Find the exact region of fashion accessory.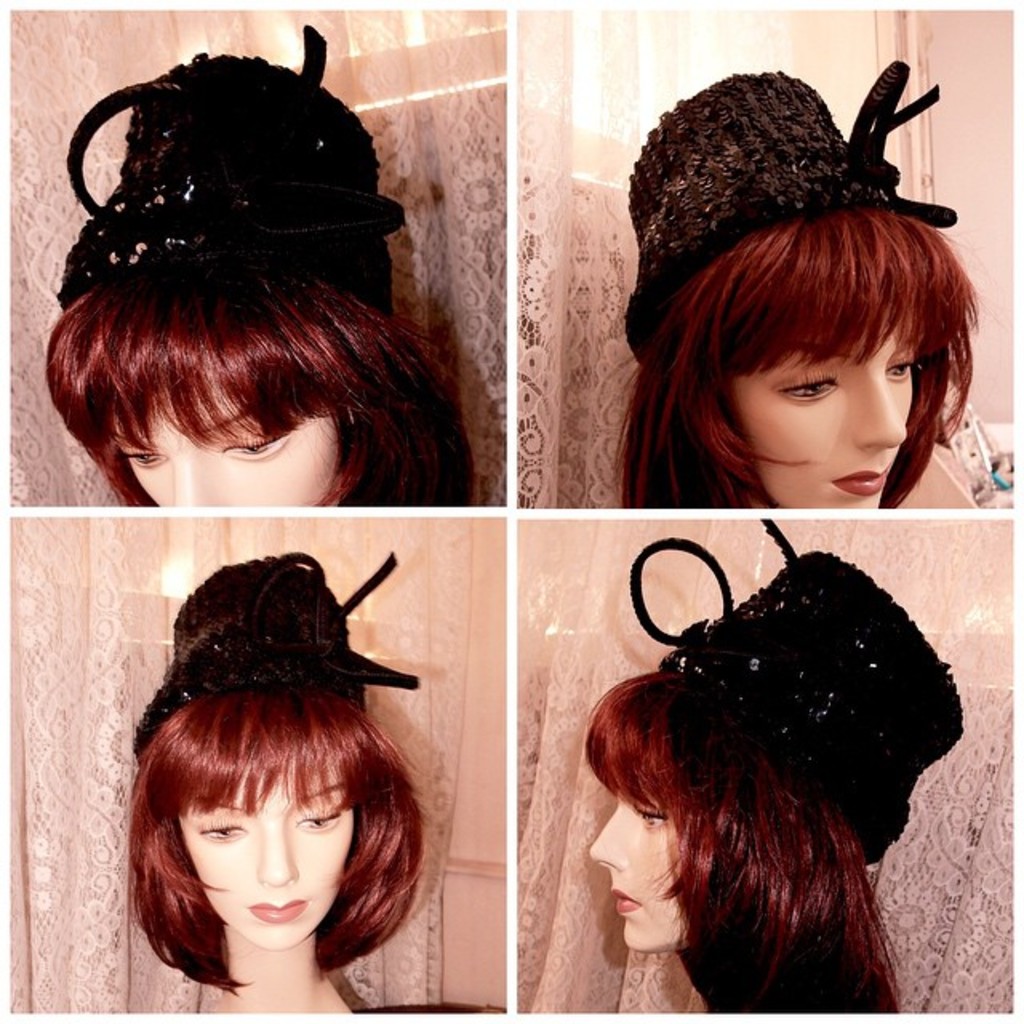
Exact region: bbox=(621, 51, 952, 350).
